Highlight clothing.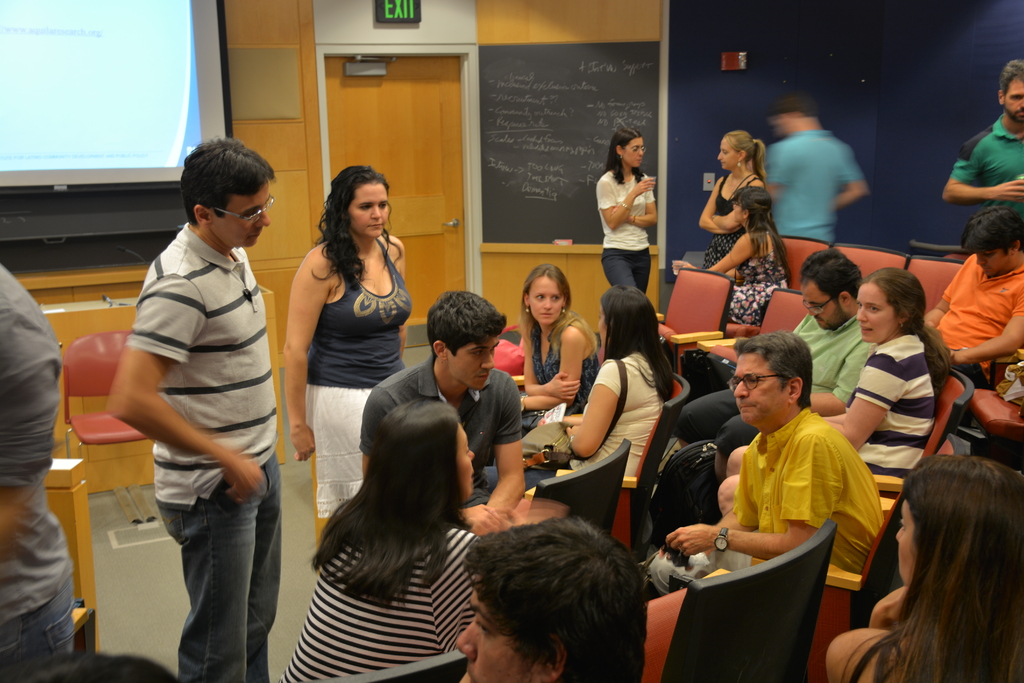
Highlighted region: {"x1": 705, "y1": 392, "x2": 888, "y2": 604}.
